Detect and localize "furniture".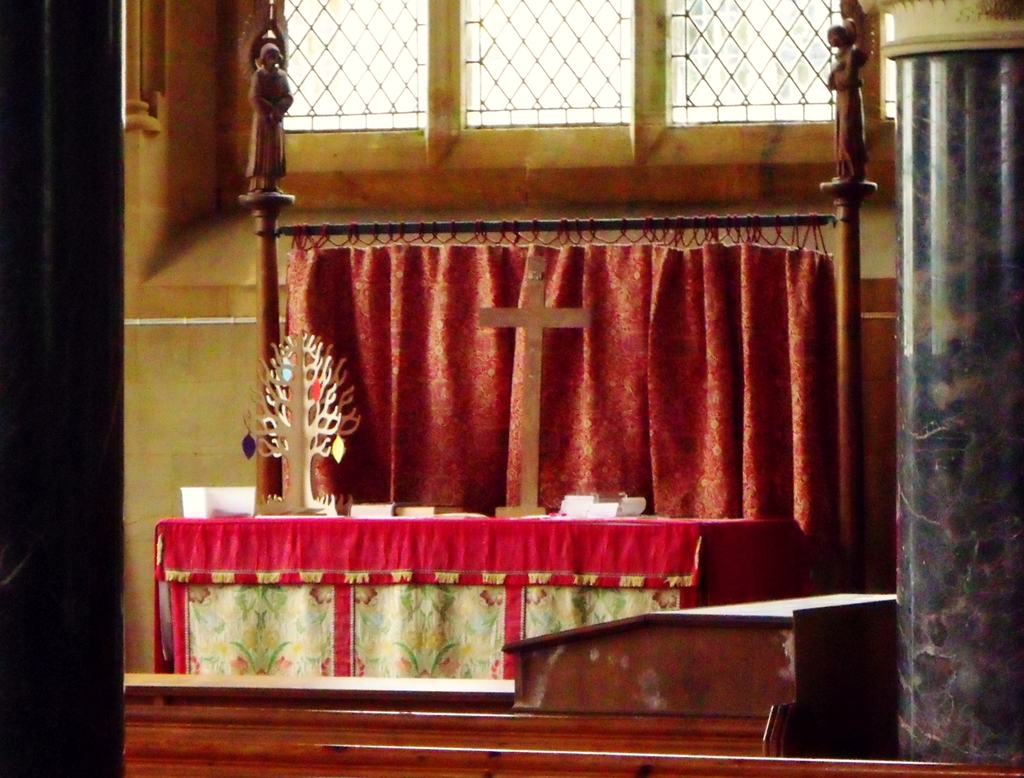
Localized at {"x1": 122, "y1": 590, "x2": 1023, "y2": 777}.
